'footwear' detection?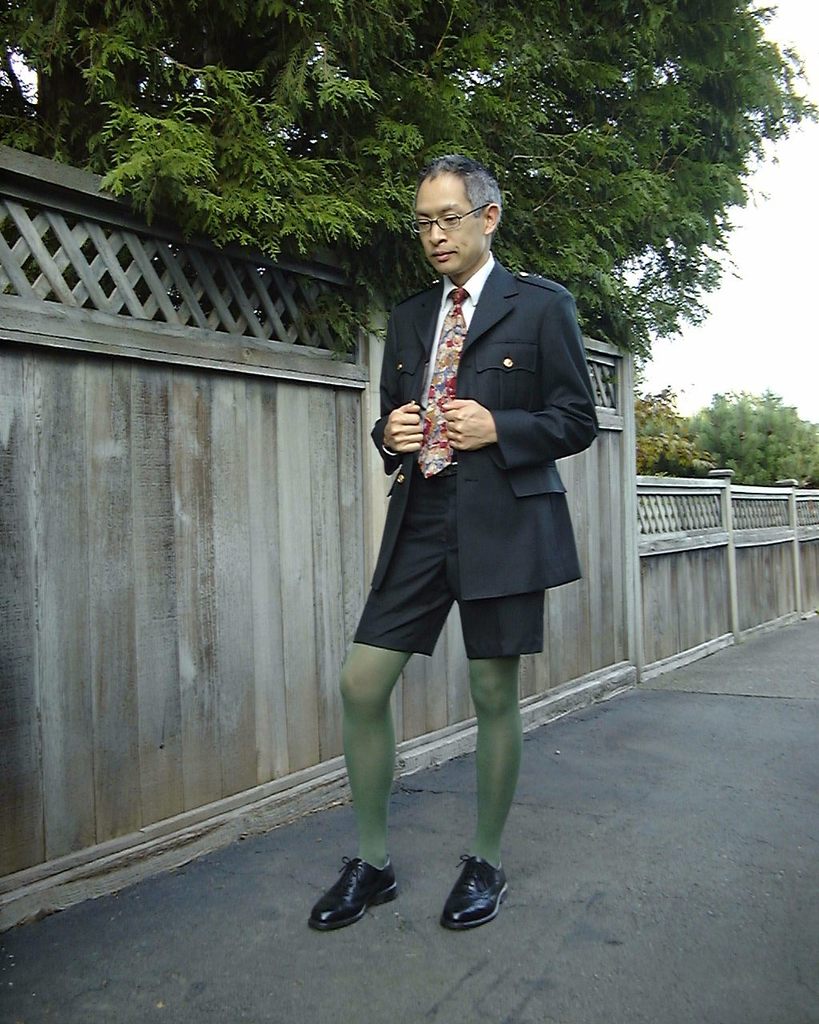
[x1=306, y1=847, x2=395, y2=935]
